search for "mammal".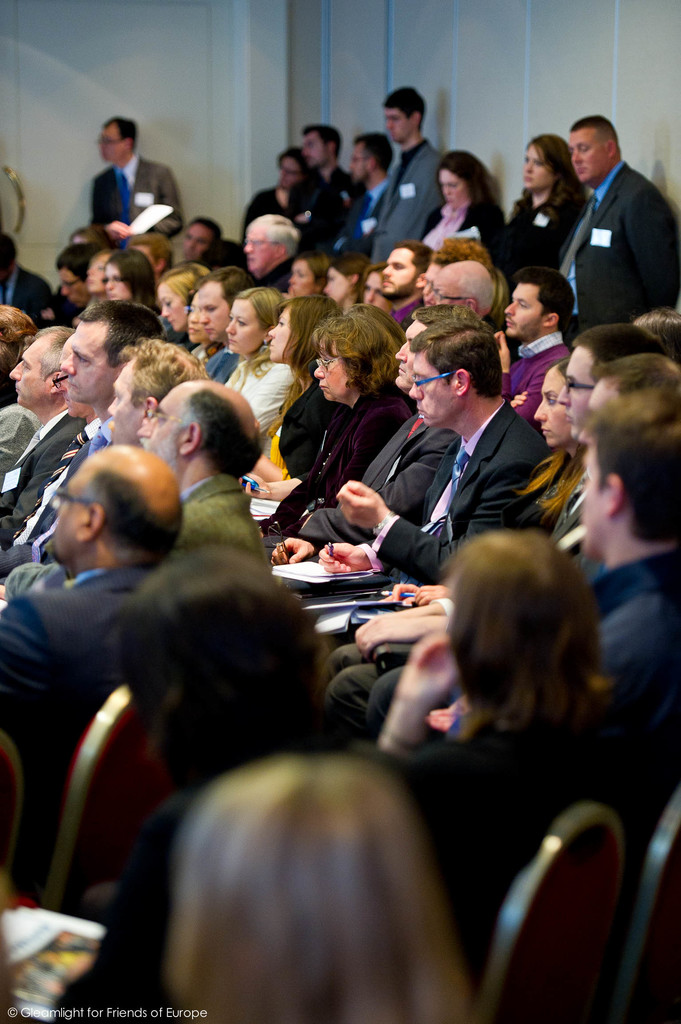
Found at pyautogui.locateOnScreen(328, 318, 669, 710).
